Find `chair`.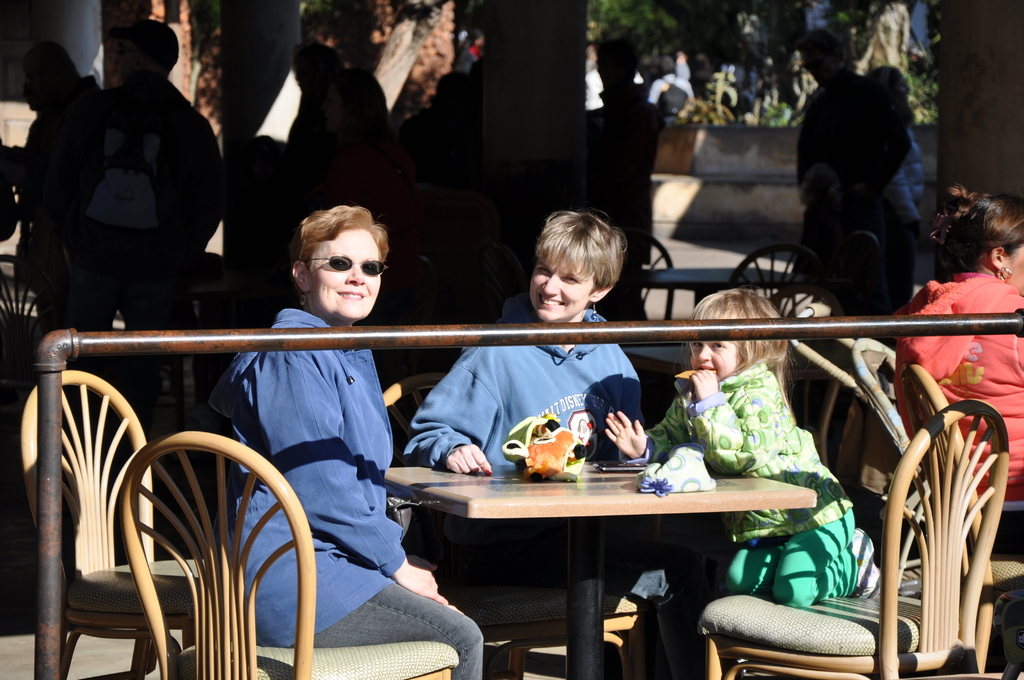
rect(732, 197, 856, 407).
